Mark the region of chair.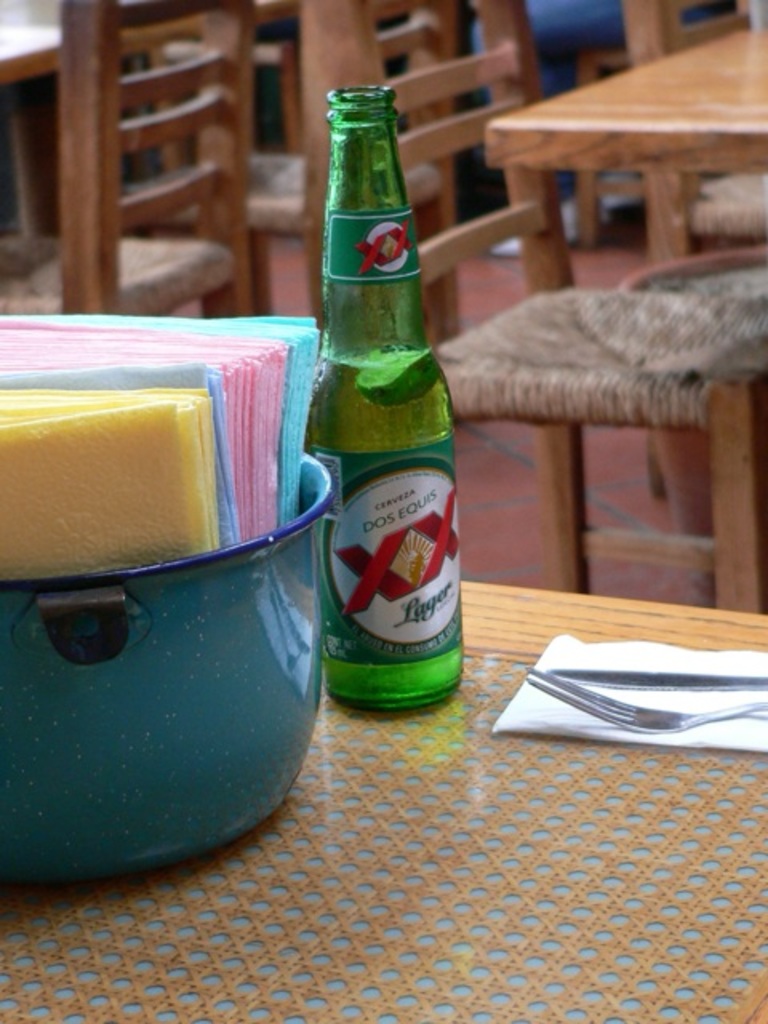
Region: 573:56:654:243.
